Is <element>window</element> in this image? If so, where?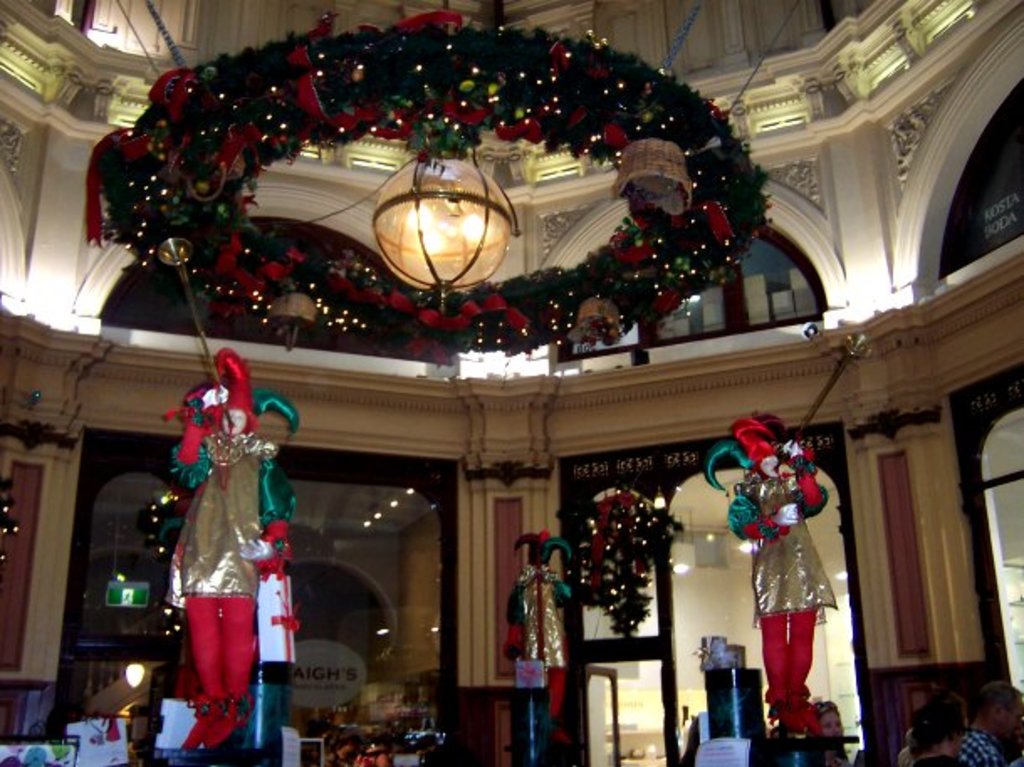
Yes, at [x1=940, y1=81, x2=1022, y2=280].
